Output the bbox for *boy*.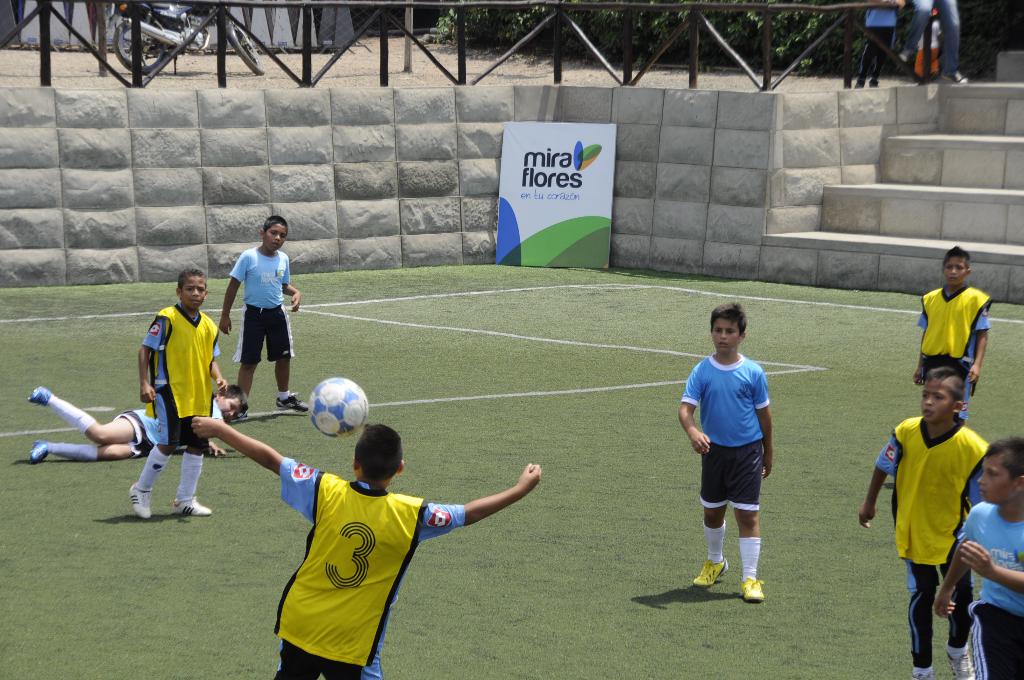
911:245:994:425.
